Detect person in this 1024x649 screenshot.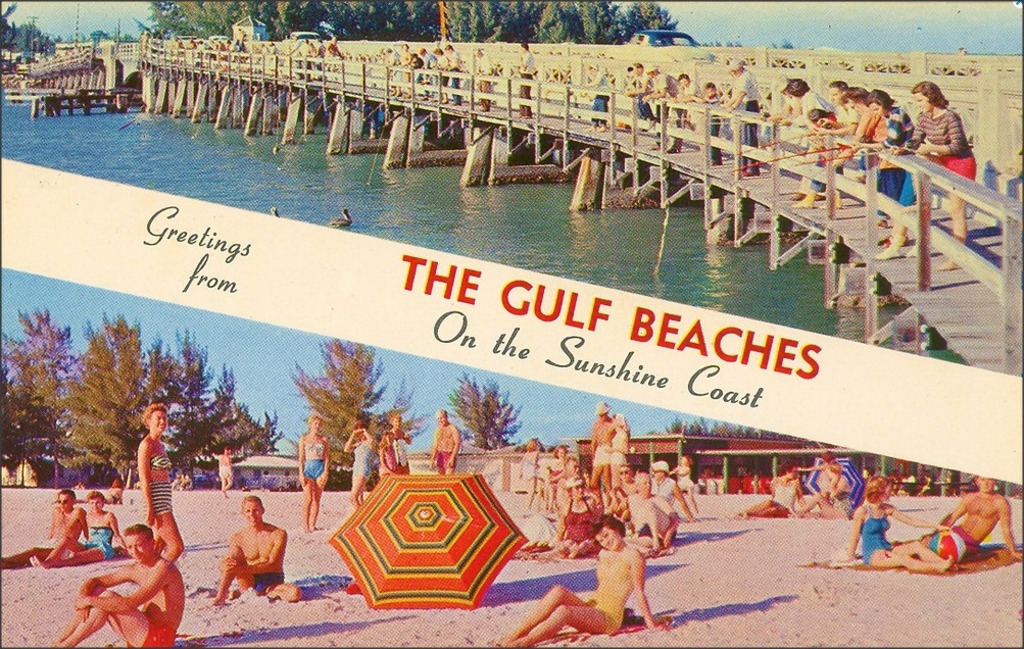
Detection: crop(518, 432, 545, 505).
